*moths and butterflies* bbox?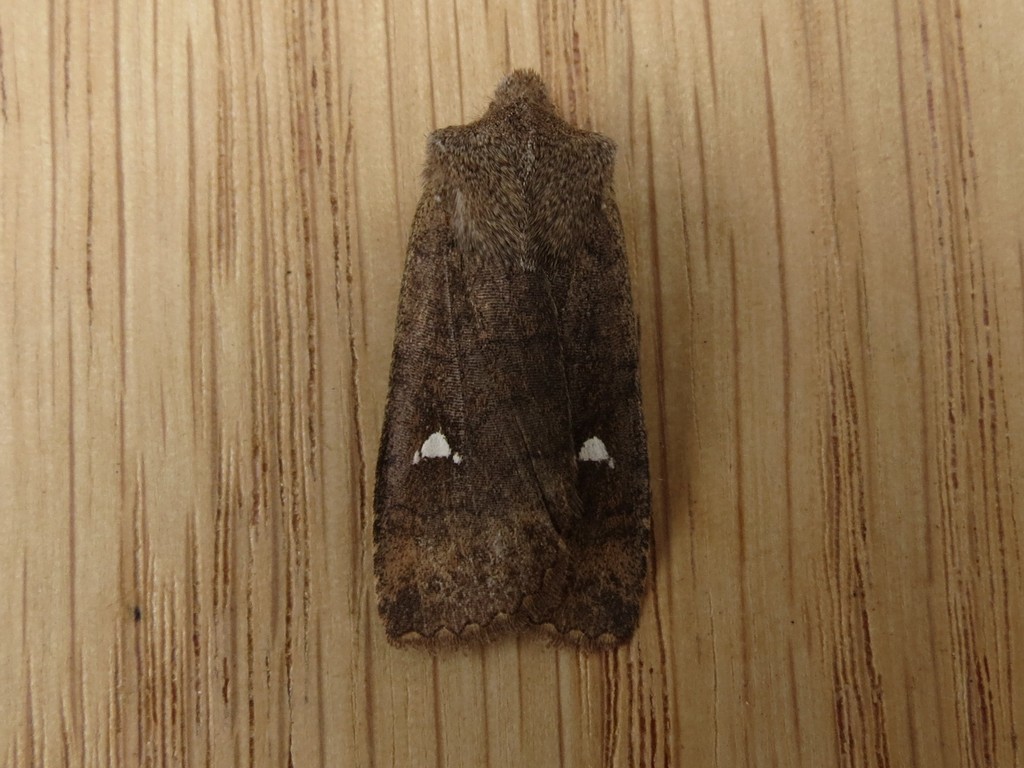
BBox(372, 64, 651, 663)
